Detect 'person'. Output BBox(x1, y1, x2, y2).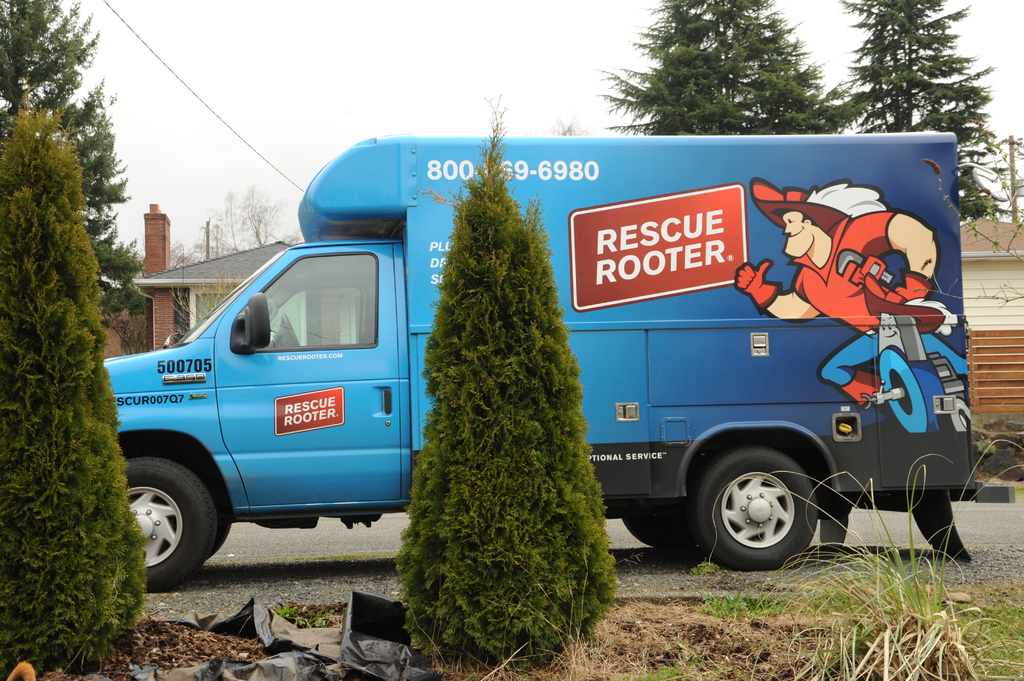
BBox(721, 172, 966, 413).
